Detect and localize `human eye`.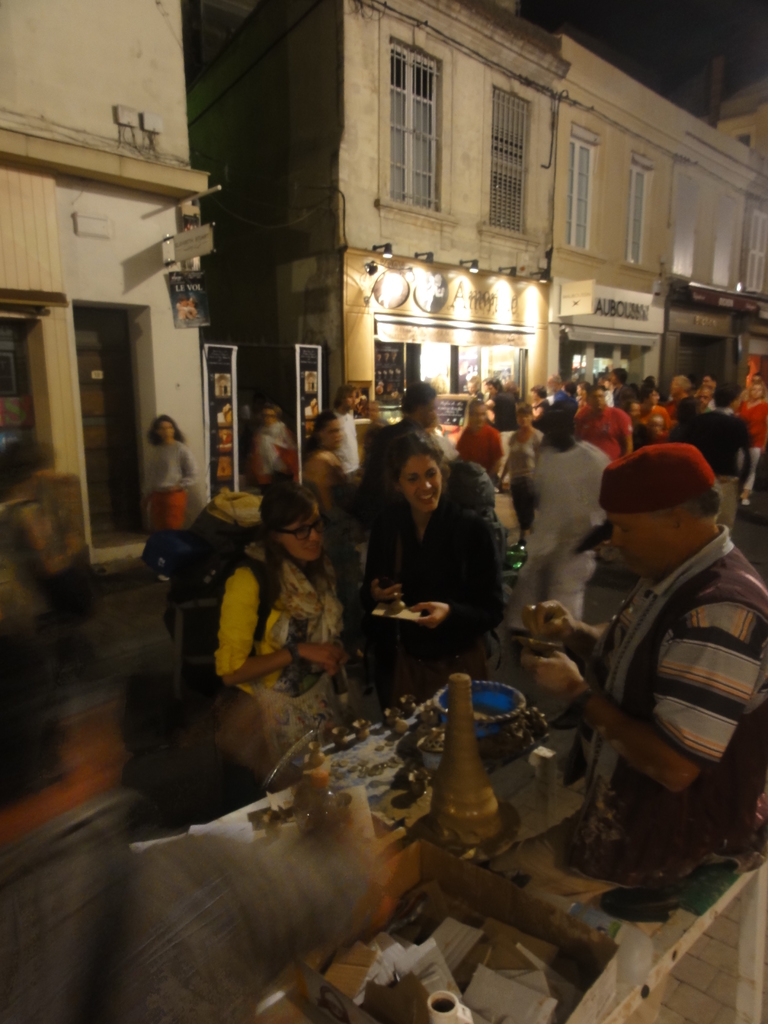
Localized at select_region(428, 470, 436, 479).
